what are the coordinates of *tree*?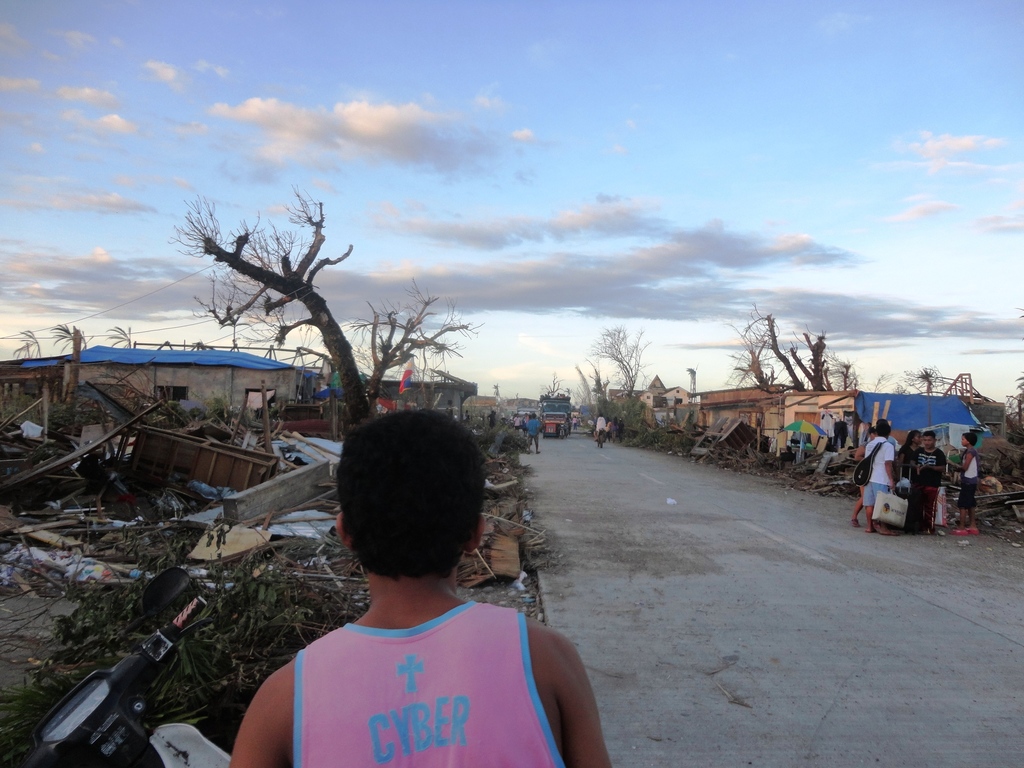
select_region(733, 299, 931, 393).
